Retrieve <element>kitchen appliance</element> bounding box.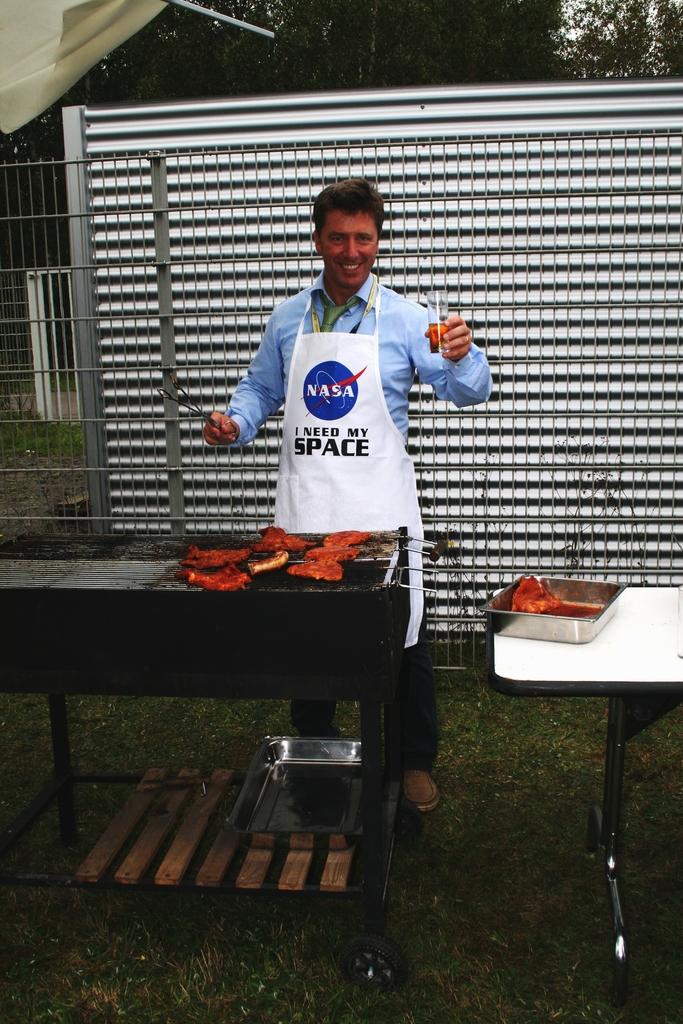
Bounding box: pyautogui.locateOnScreen(0, 529, 408, 959).
